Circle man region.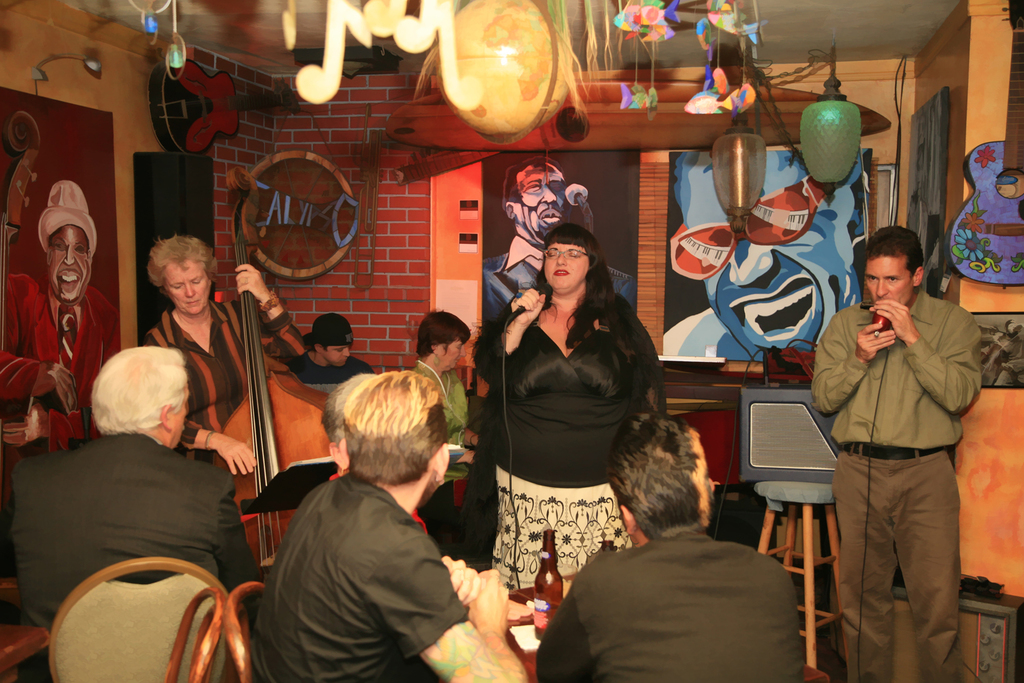
Region: 668, 152, 872, 361.
